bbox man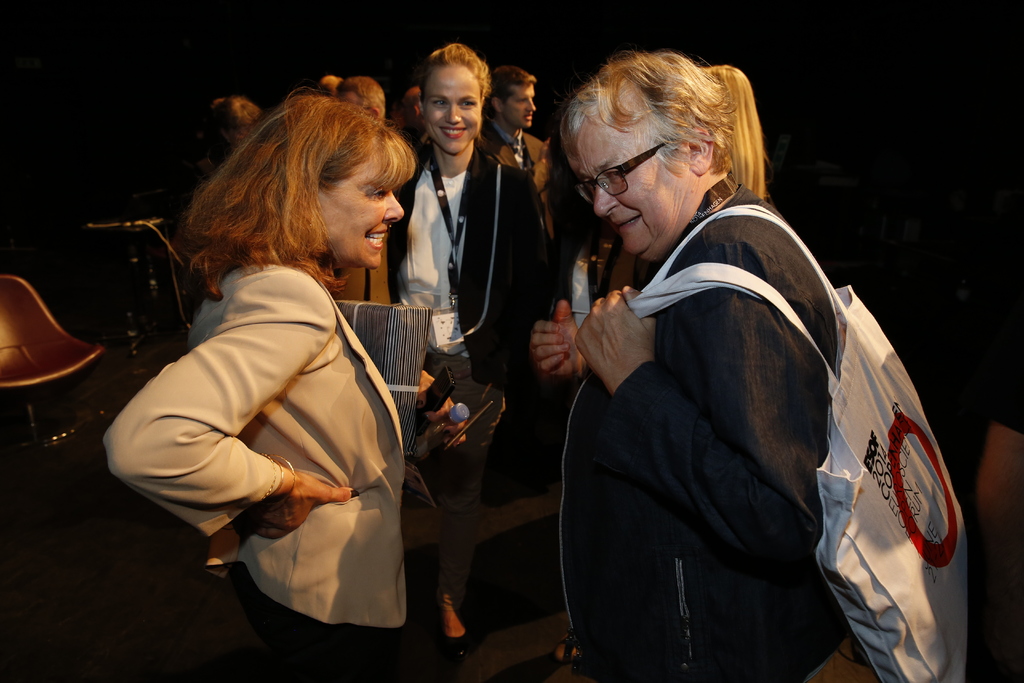
pyautogui.locateOnScreen(480, 63, 568, 240)
